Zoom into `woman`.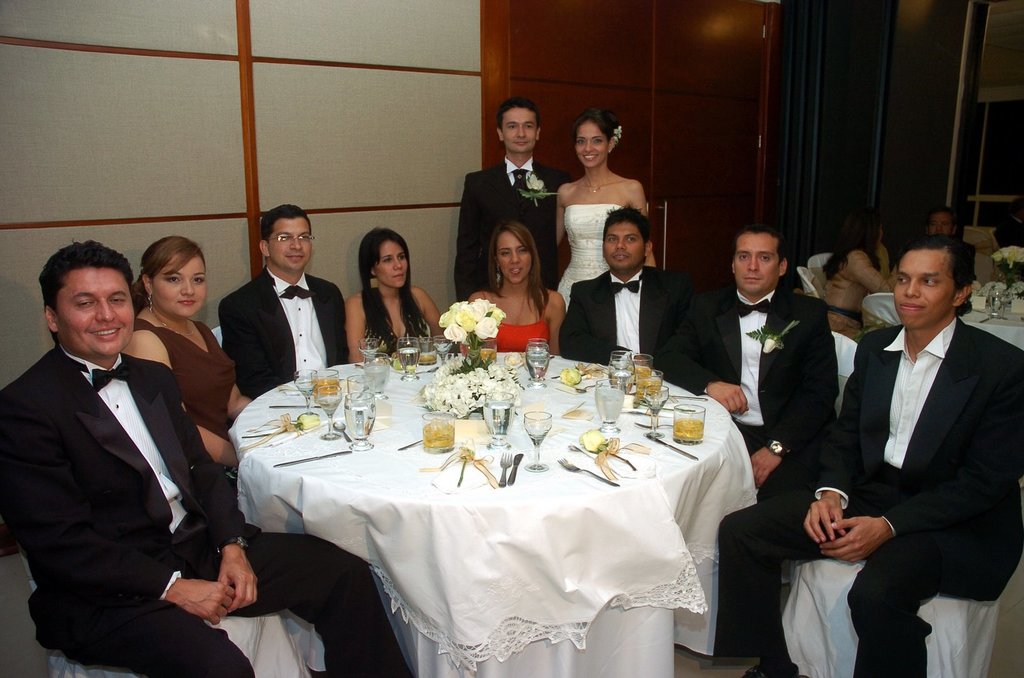
Zoom target: {"x1": 554, "y1": 105, "x2": 659, "y2": 317}.
